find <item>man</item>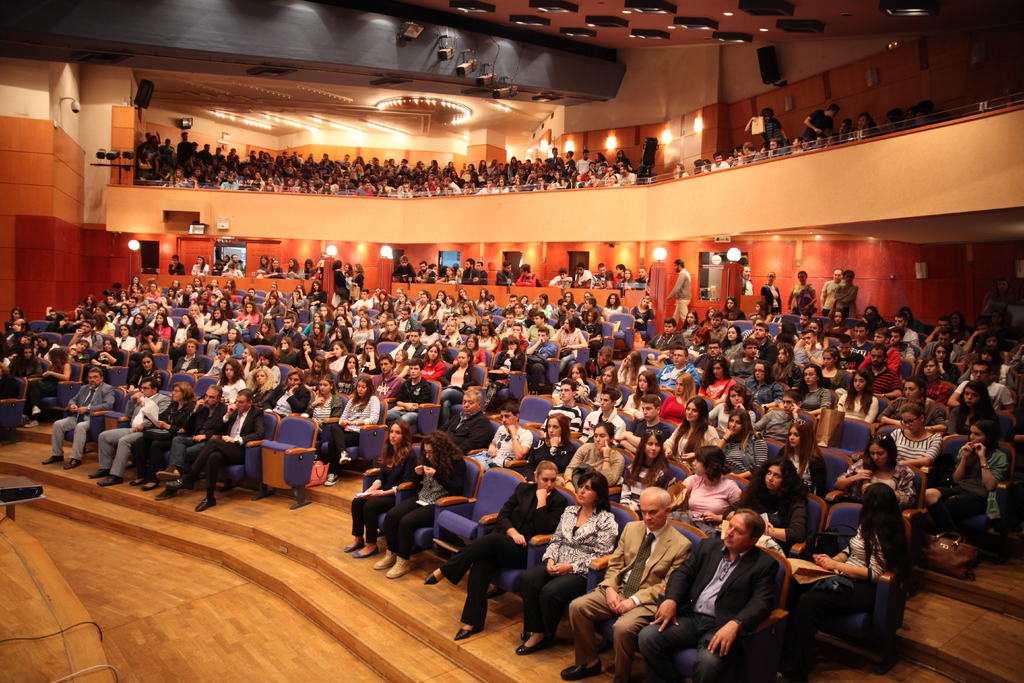
box=[65, 302, 88, 326]
